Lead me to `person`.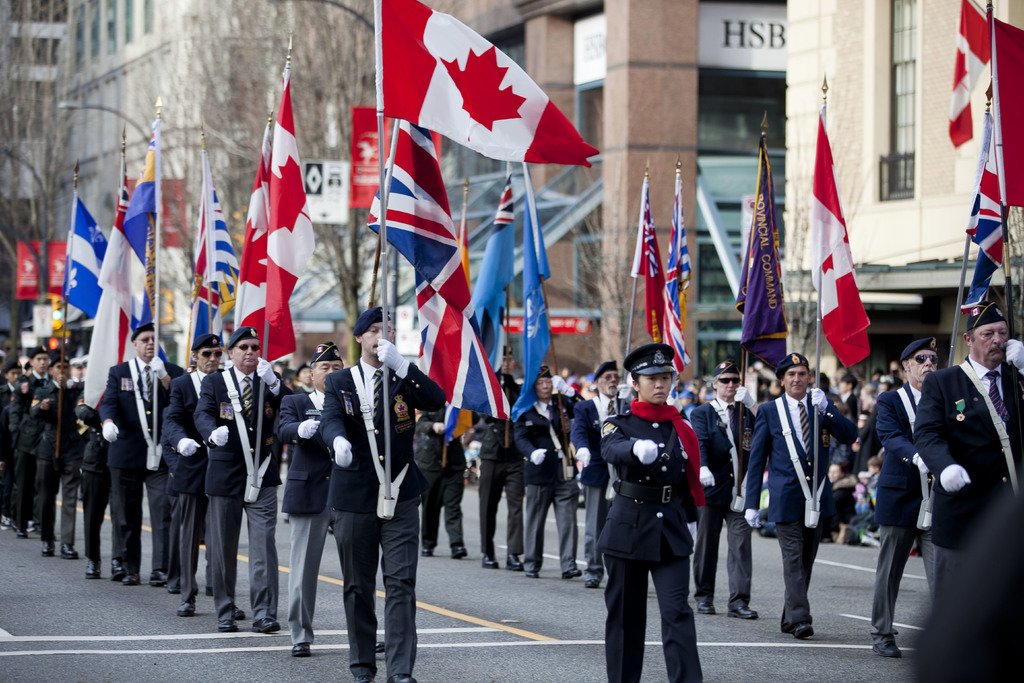
Lead to {"left": 600, "top": 329, "right": 719, "bottom": 682}.
